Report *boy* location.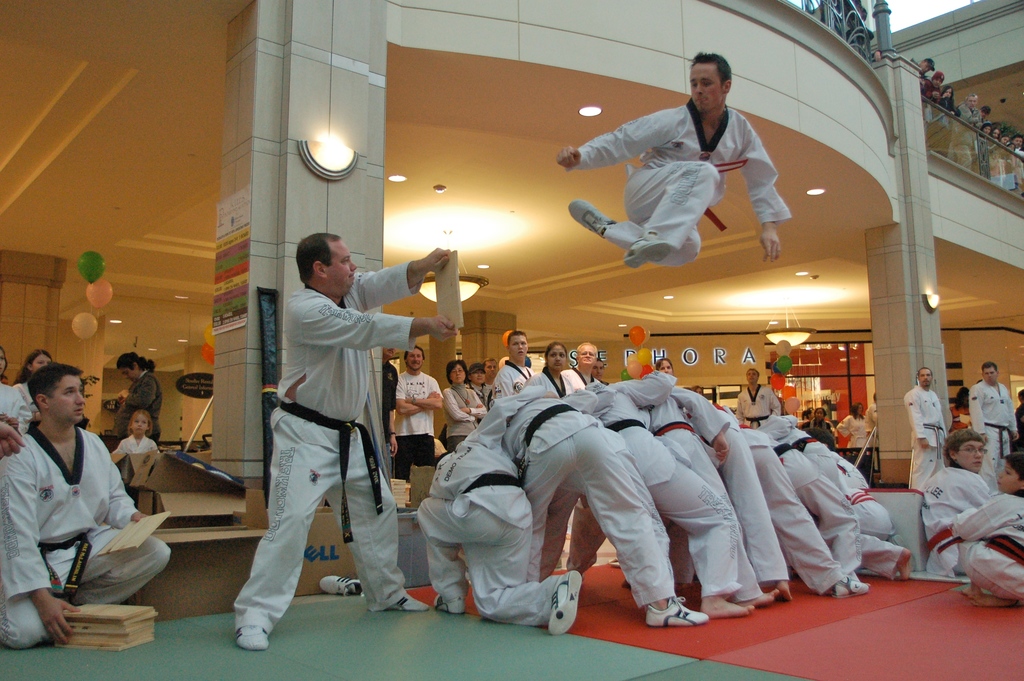
Report: rect(551, 47, 788, 266).
